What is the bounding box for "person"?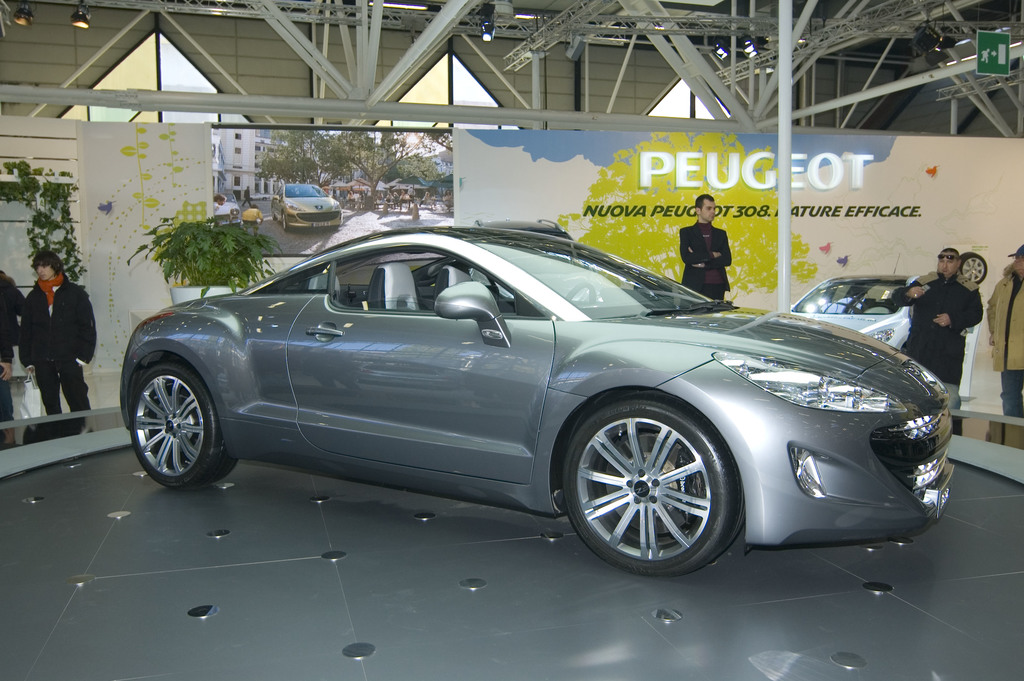
320 184 332 197.
